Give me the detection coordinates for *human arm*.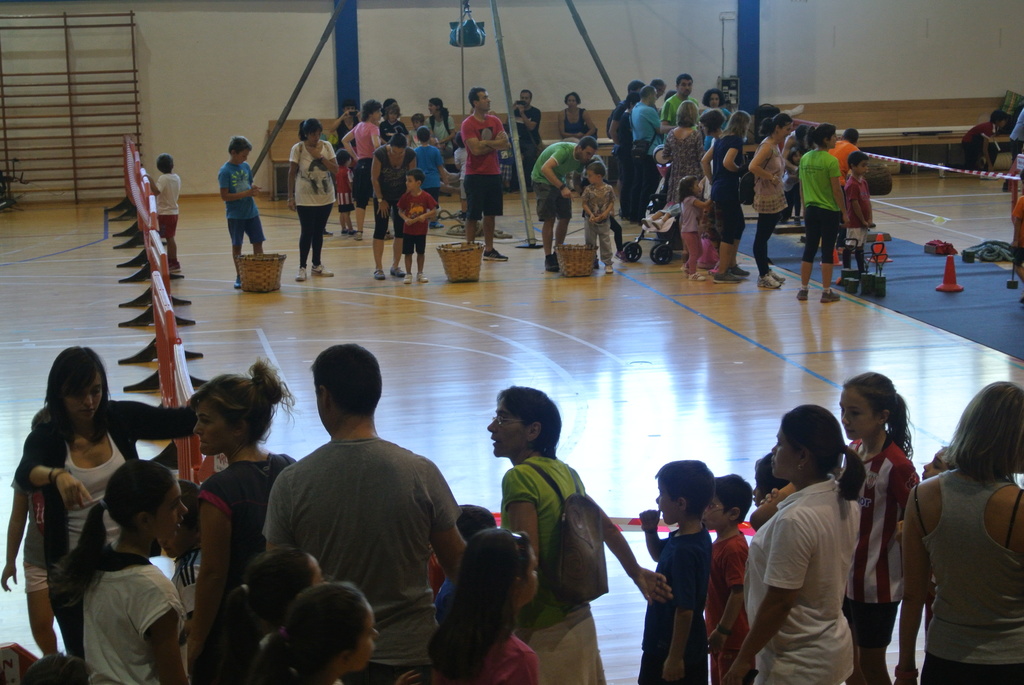
(left=534, top=143, right=572, bottom=200).
